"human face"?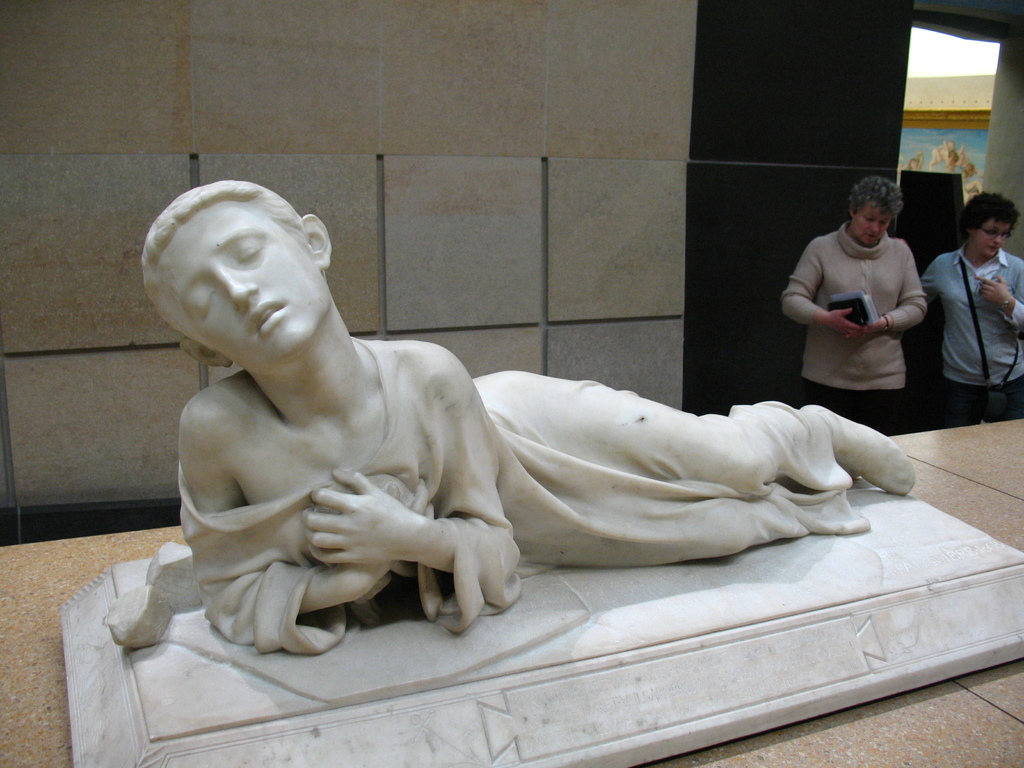
box(970, 225, 1010, 259)
